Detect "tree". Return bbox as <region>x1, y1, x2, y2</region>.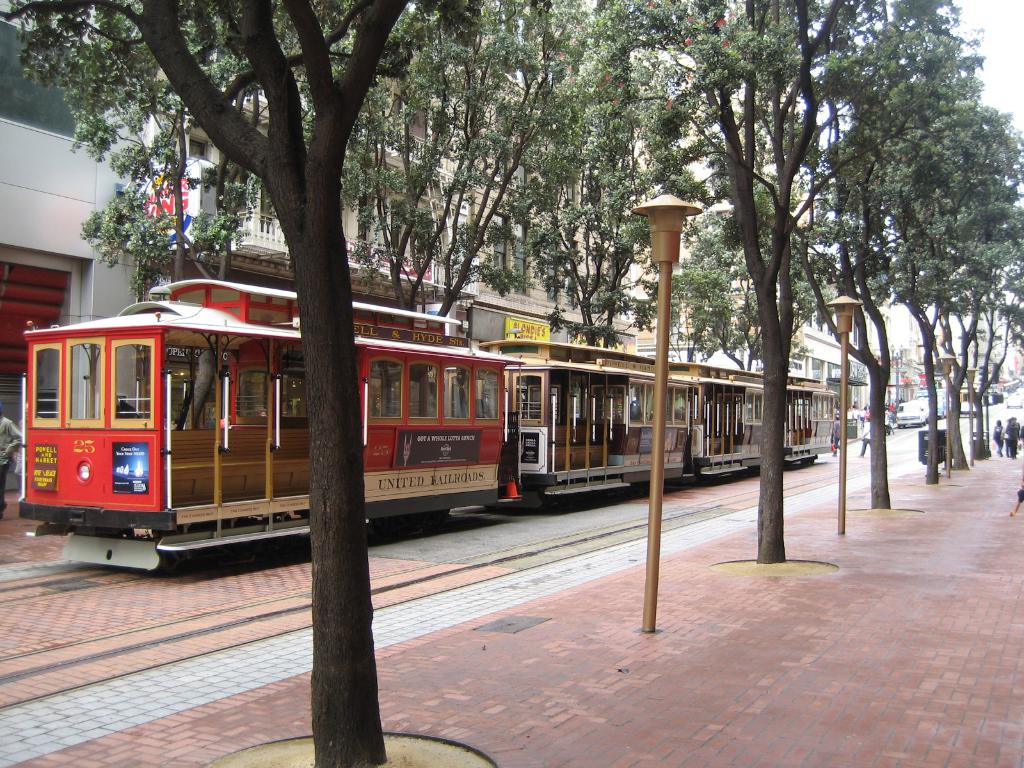
<region>980, 327, 1023, 428</region>.
